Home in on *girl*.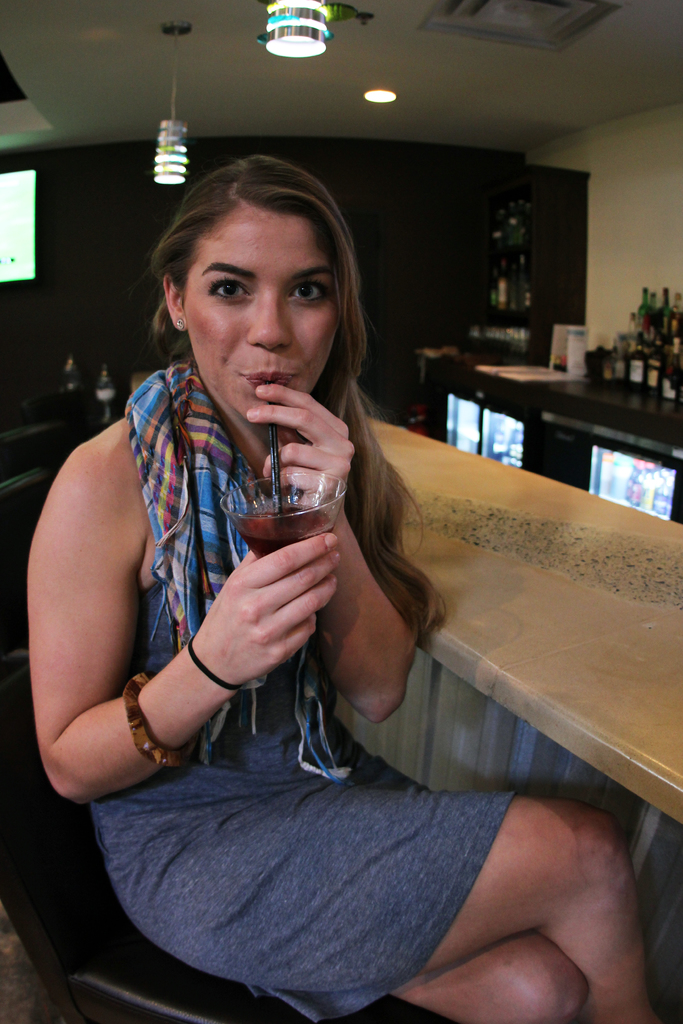
Homed in at bbox=[24, 156, 663, 1023].
